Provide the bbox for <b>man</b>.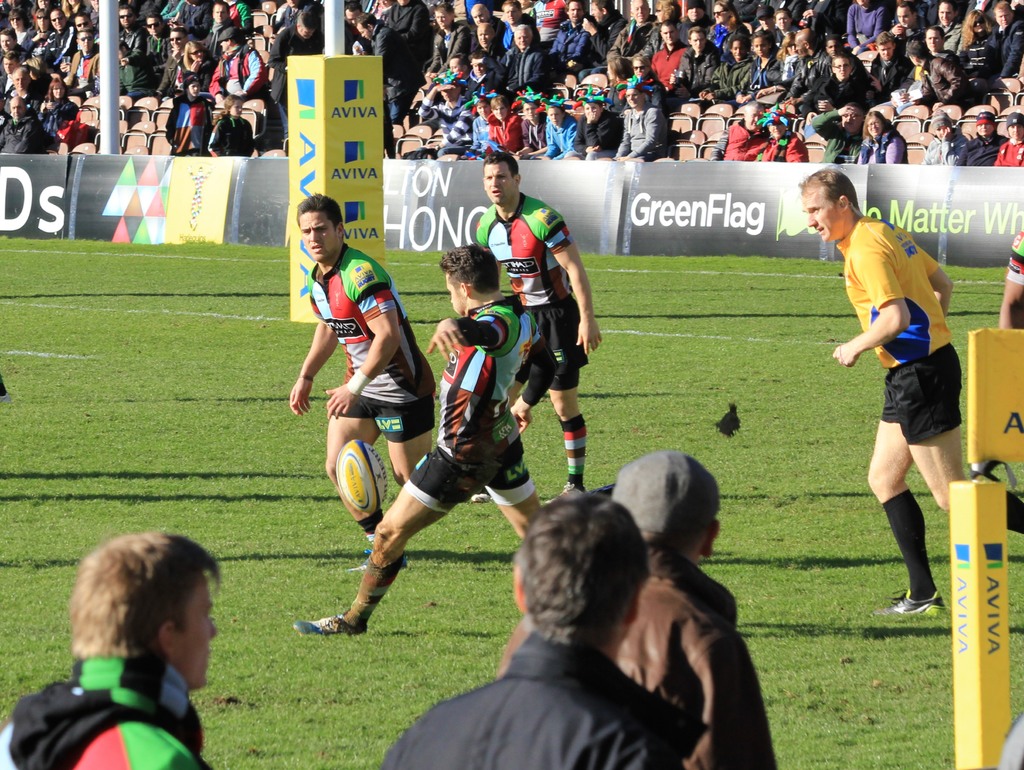
(470, 22, 509, 70).
